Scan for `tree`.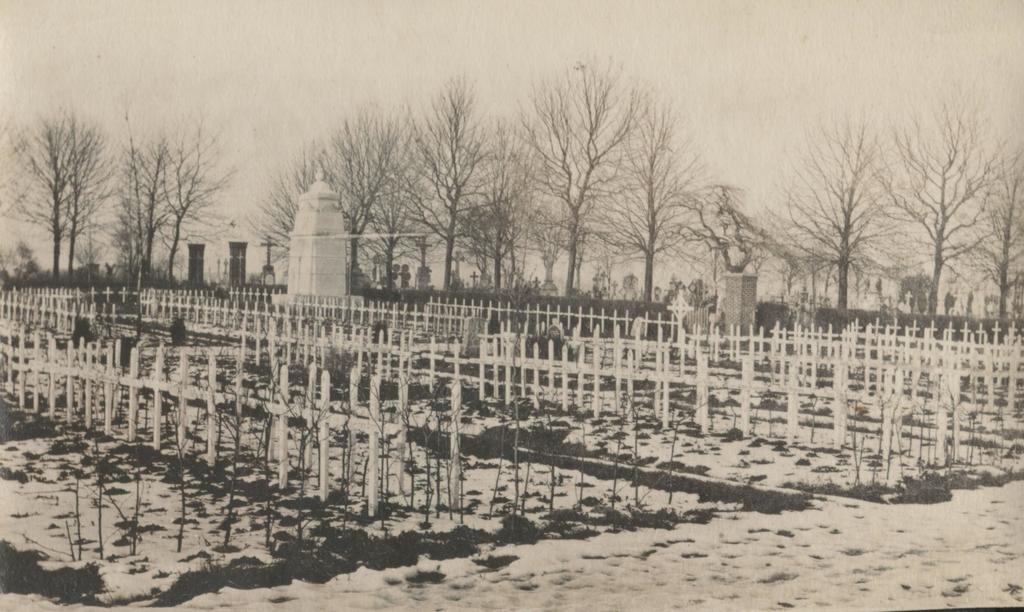
Scan result: pyautogui.locateOnScreen(961, 108, 1023, 323).
